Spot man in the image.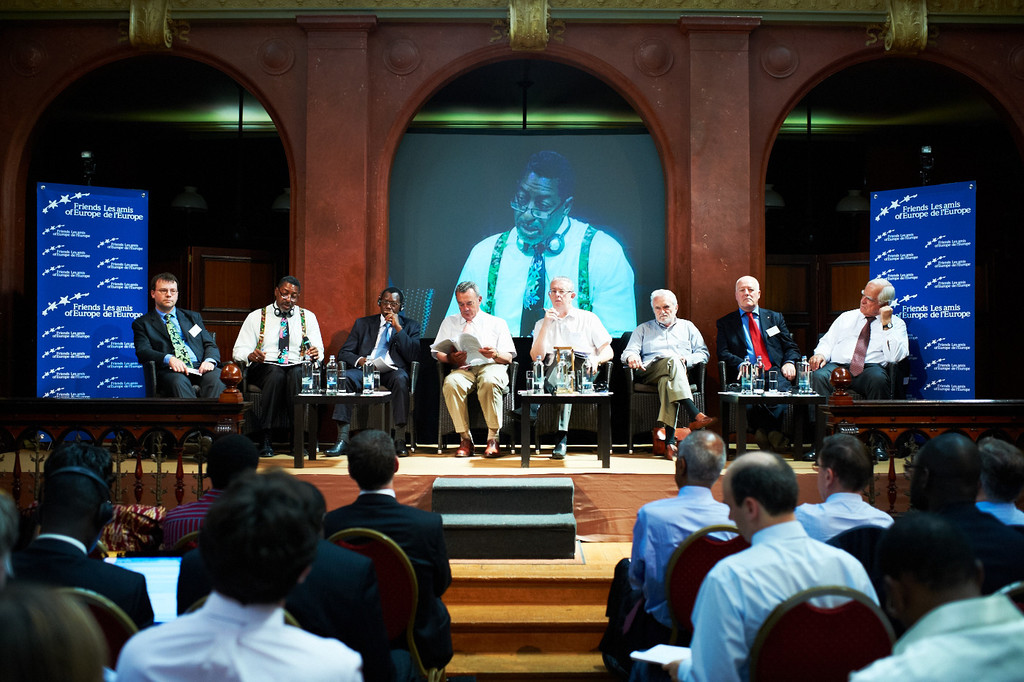
man found at [x1=163, y1=427, x2=259, y2=550].
